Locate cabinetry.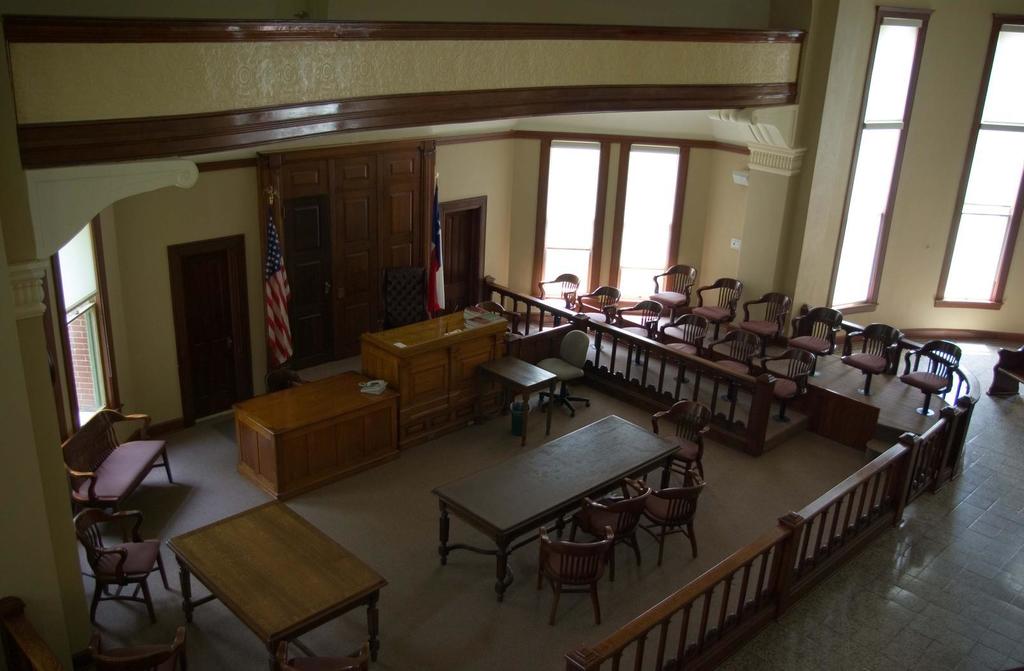
Bounding box: <region>378, 149, 421, 187</region>.
